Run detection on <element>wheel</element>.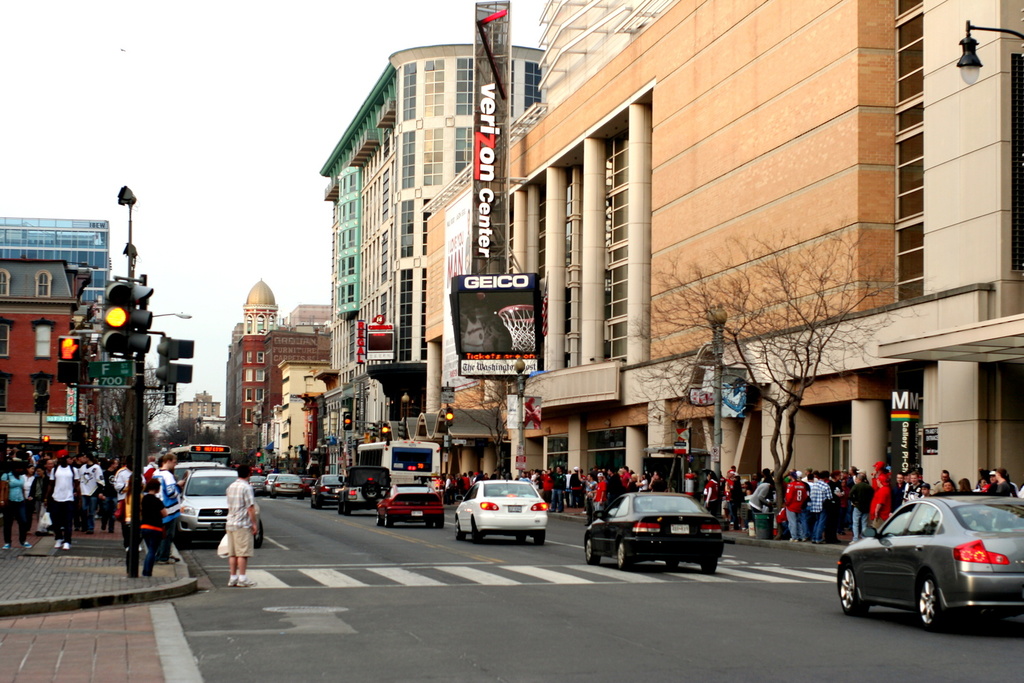
Result: l=517, t=529, r=526, b=546.
